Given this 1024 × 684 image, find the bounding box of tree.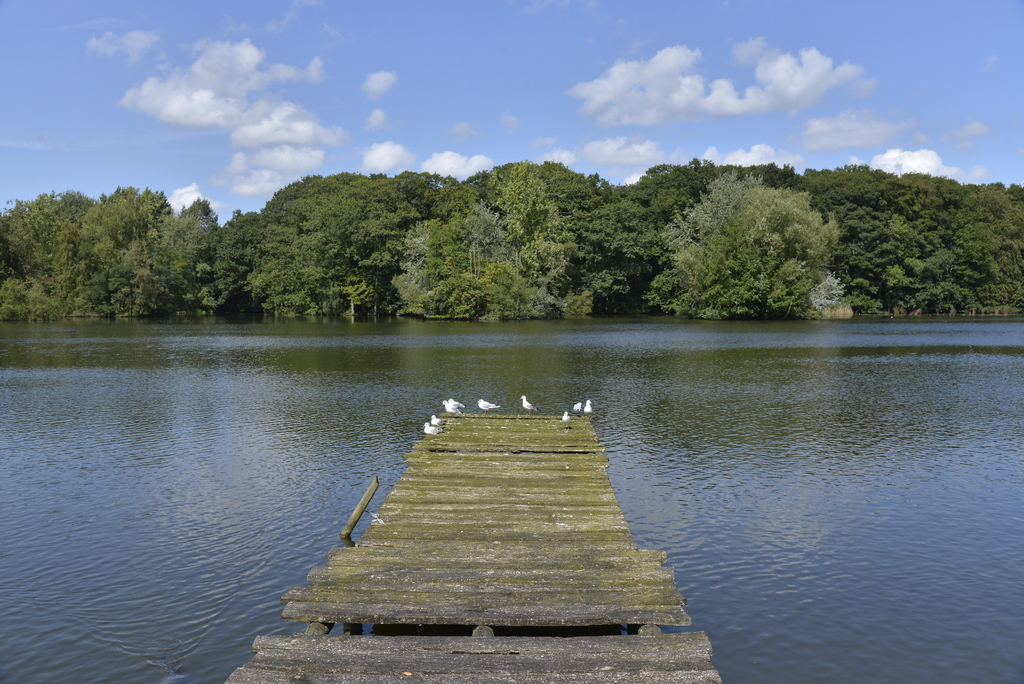
bbox=[648, 154, 856, 318].
